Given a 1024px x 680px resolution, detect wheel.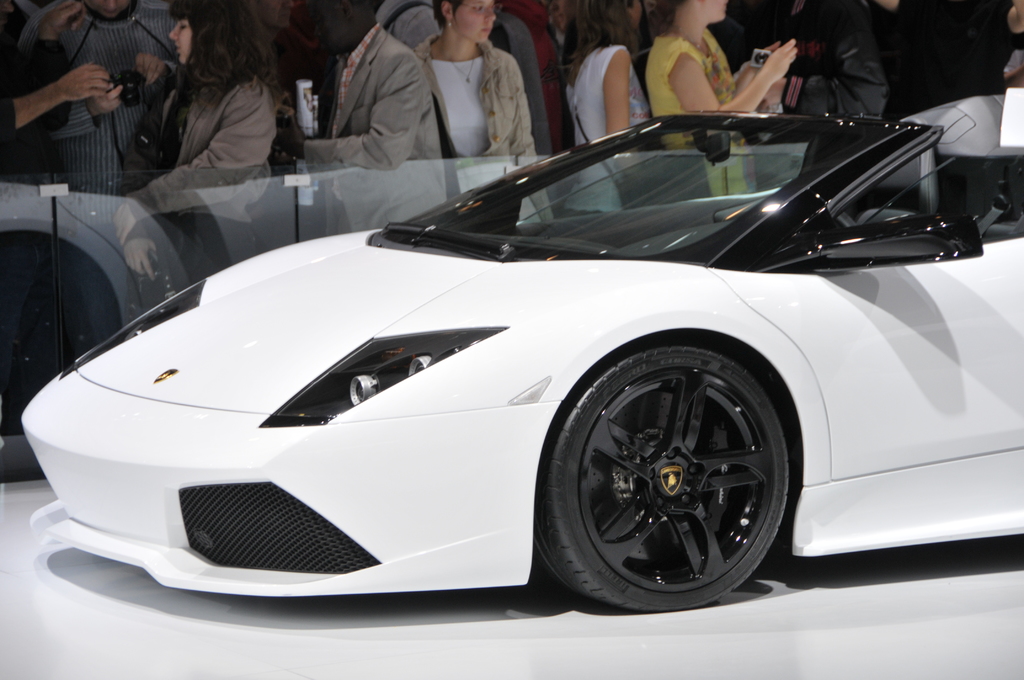
543,334,820,605.
